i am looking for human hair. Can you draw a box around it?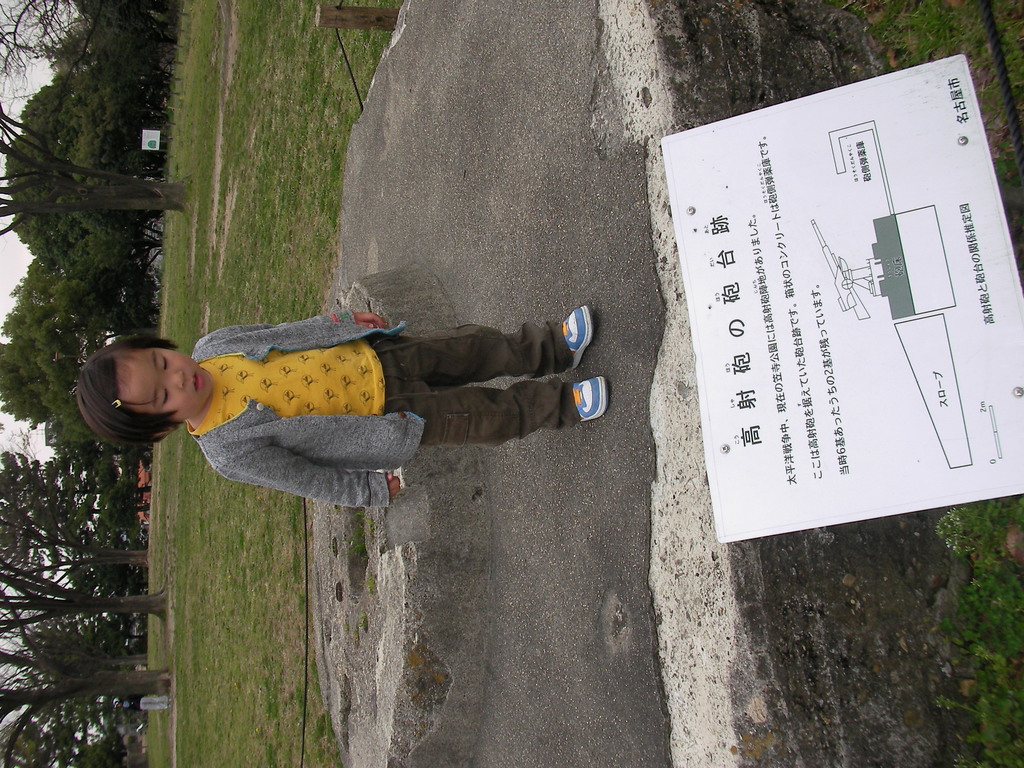
Sure, the bounding box is [74,326,205,448].
